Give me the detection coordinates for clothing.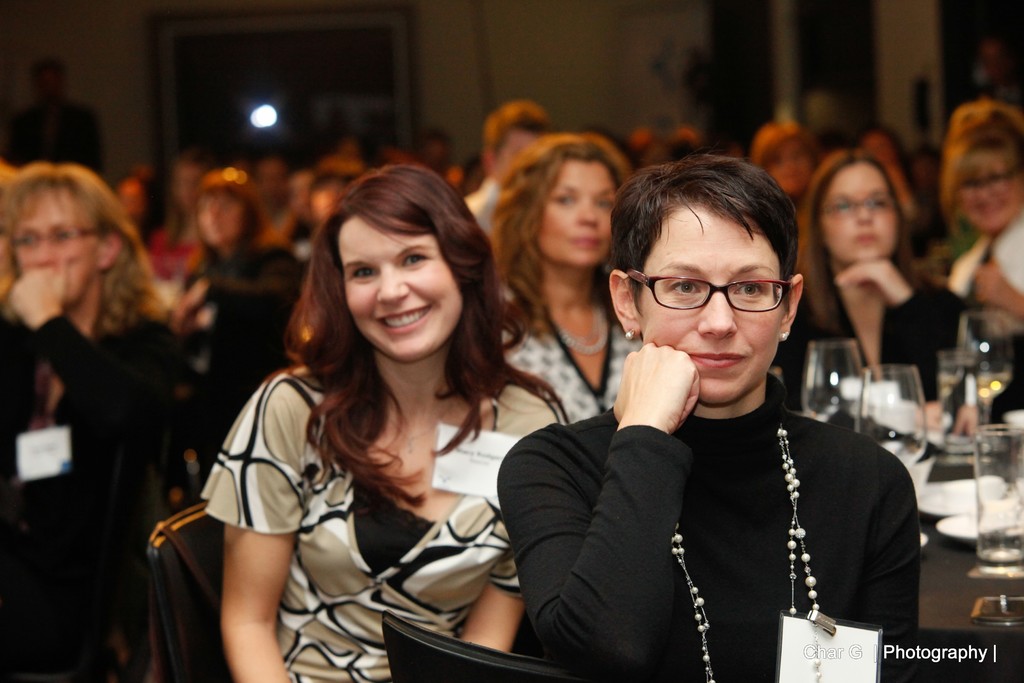
detection(768, 265, 969, 399).
